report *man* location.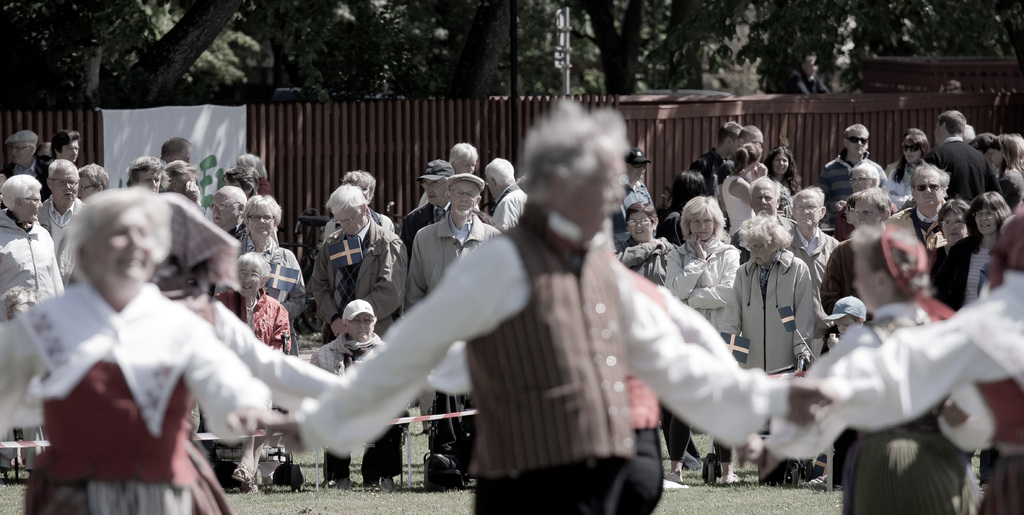
Report: rect(78, 160, 115, 206).
